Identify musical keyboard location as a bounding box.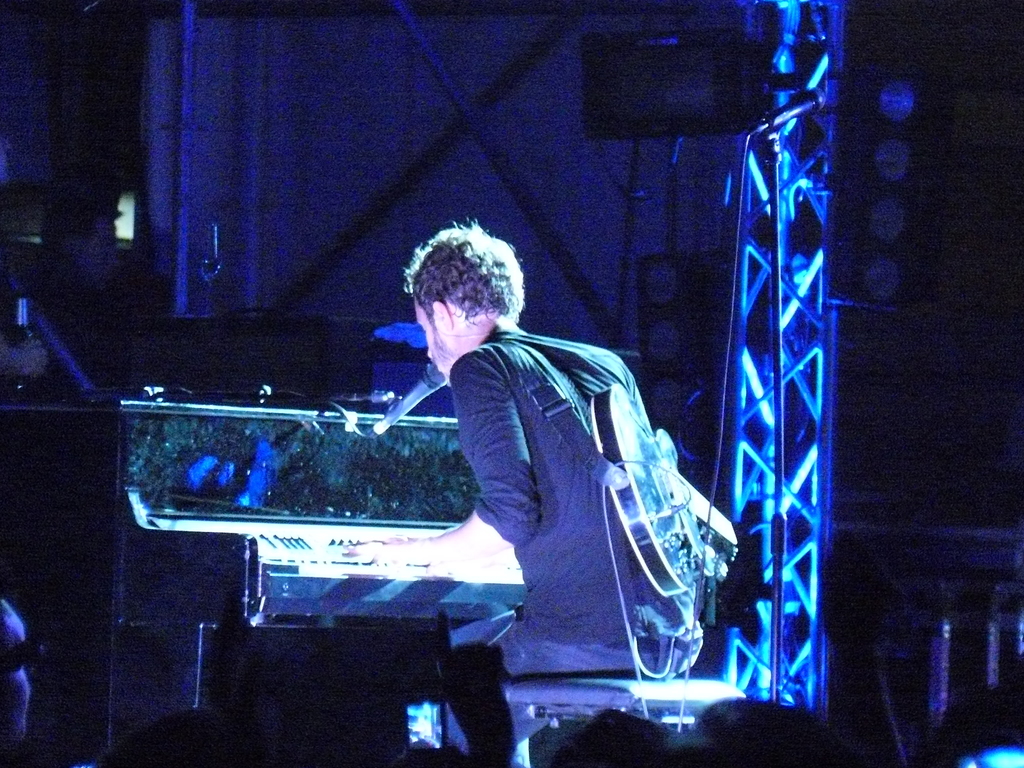
{"left": 138, "top": 512, "right": 536, "bottom": 630}.
